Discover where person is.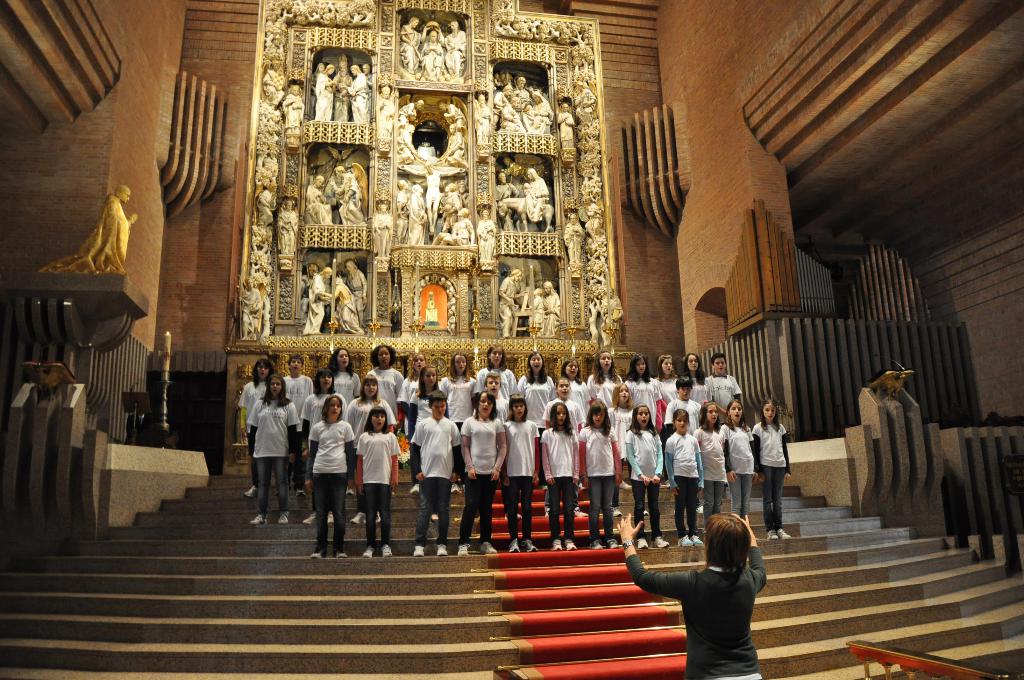
Discovered at 563/212/586/264.
